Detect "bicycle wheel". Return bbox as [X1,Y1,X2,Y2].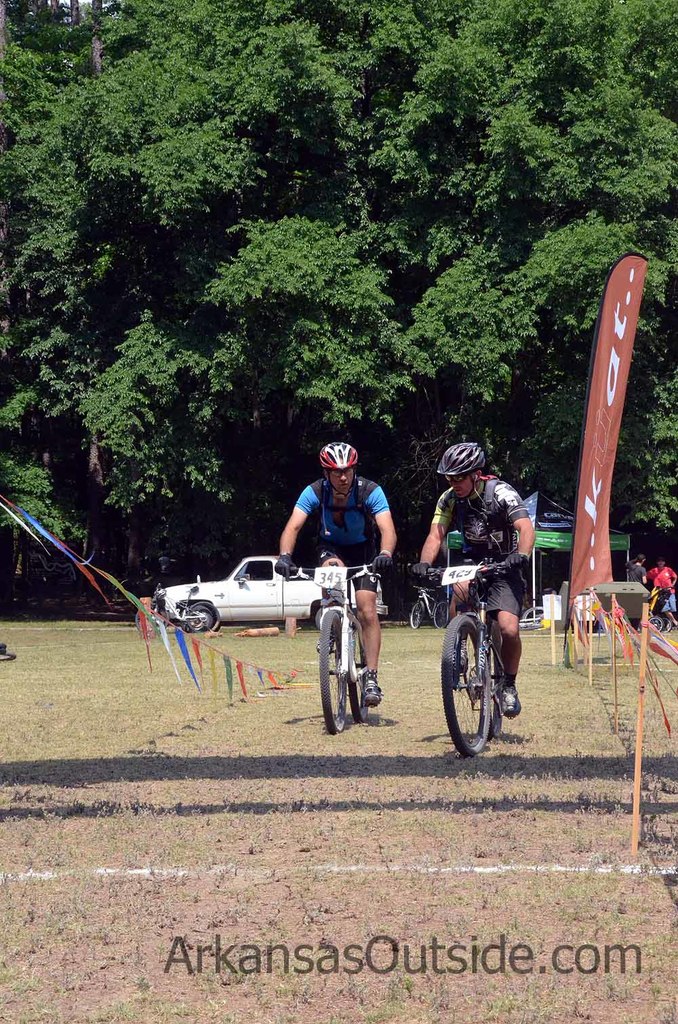
[644,615,665,633].
